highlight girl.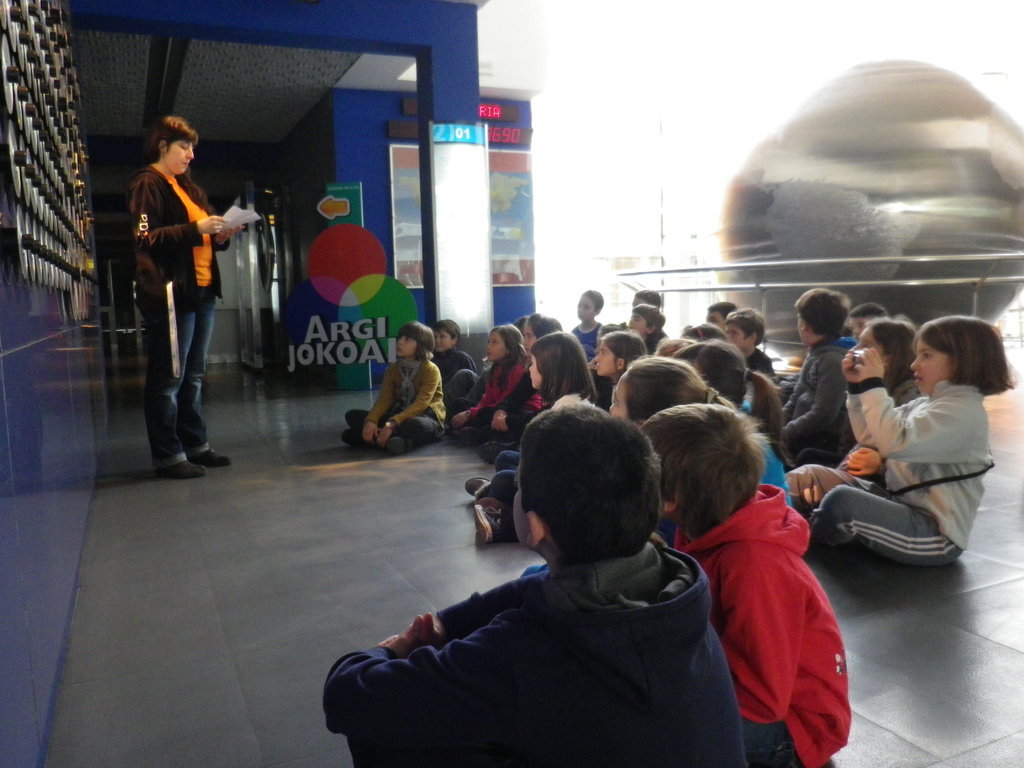
Highlighted region: <region>594, 327, 651, 387</region>.
